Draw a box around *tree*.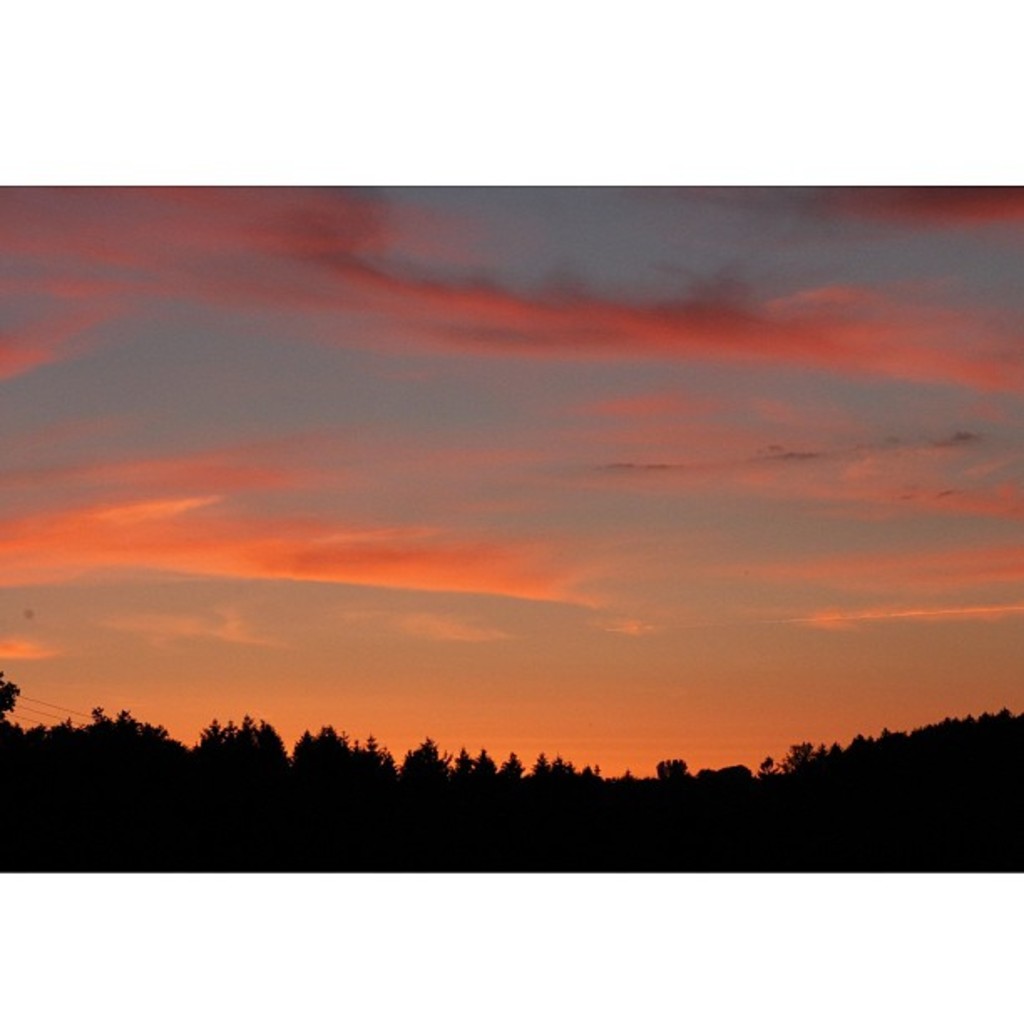
bbox(756, 736, 832, 783).
